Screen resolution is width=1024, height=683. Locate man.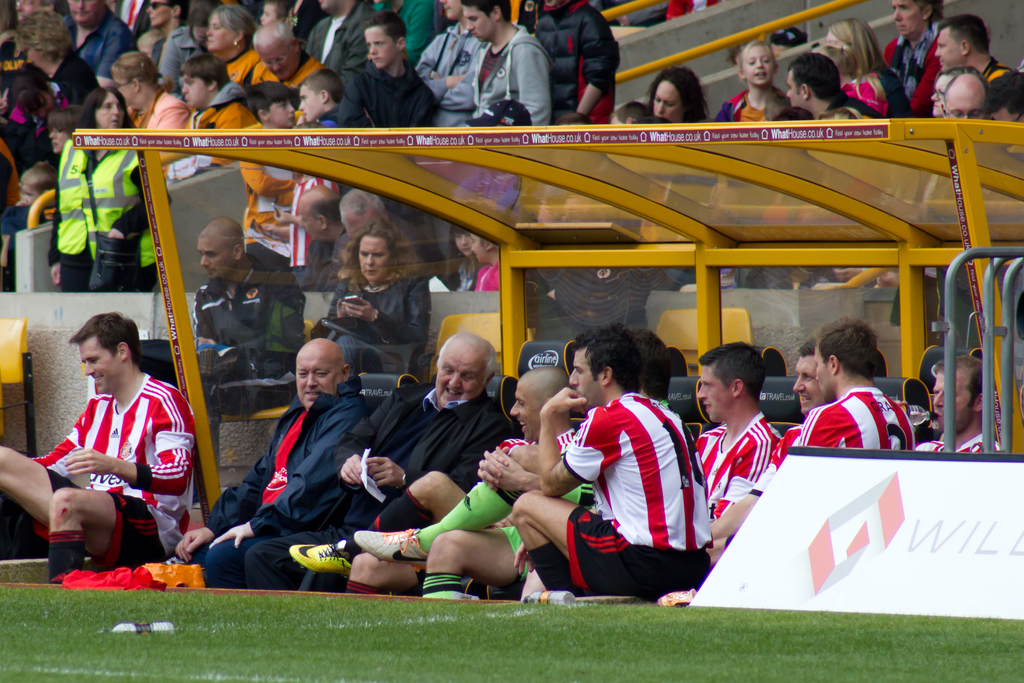
locate(168, 334, 367, 593).
